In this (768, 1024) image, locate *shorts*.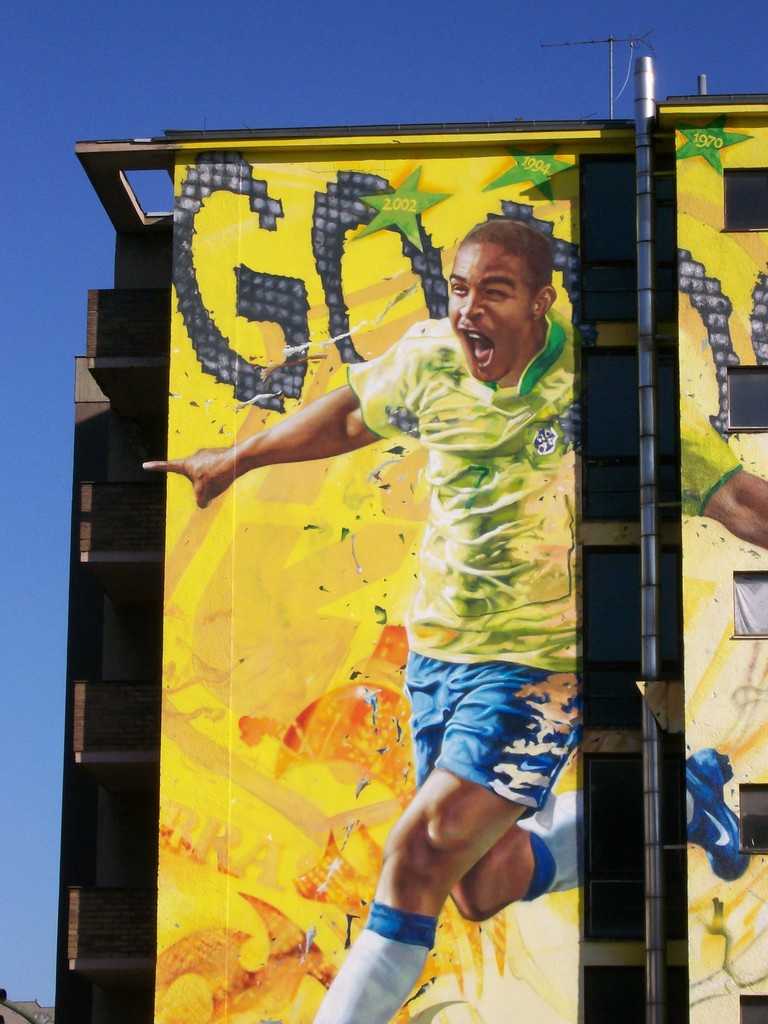
Bounding box: locate(396, 668, 566, 814).
